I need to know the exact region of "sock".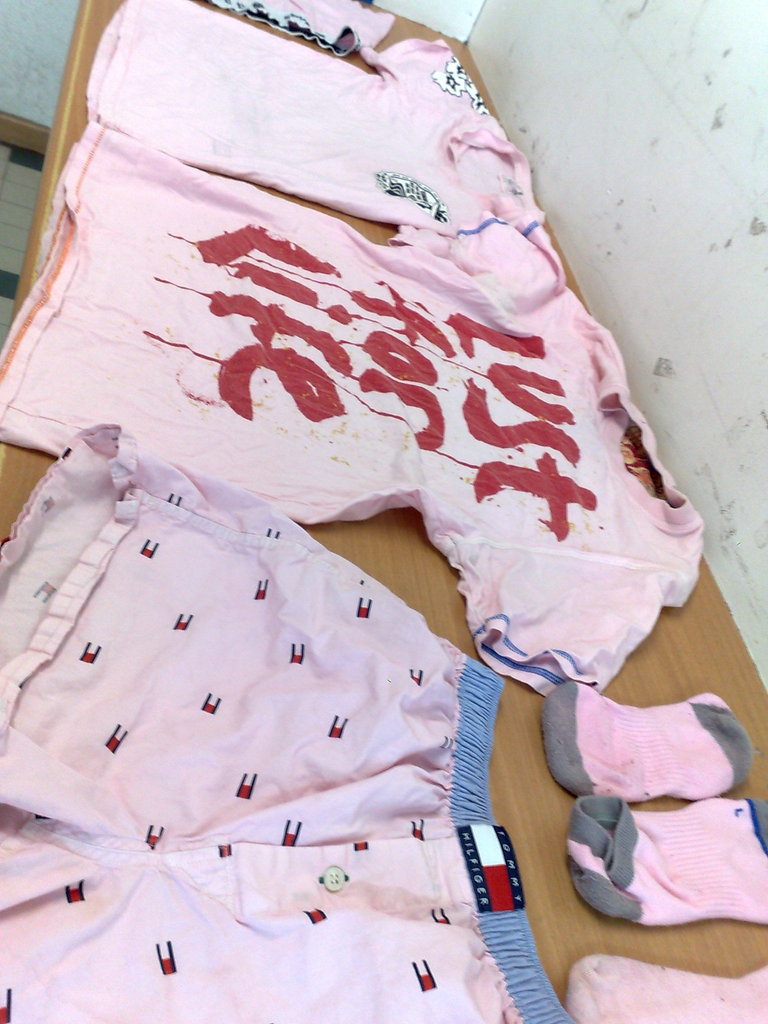
Region: bbox=[564, 796, 767, 927].
